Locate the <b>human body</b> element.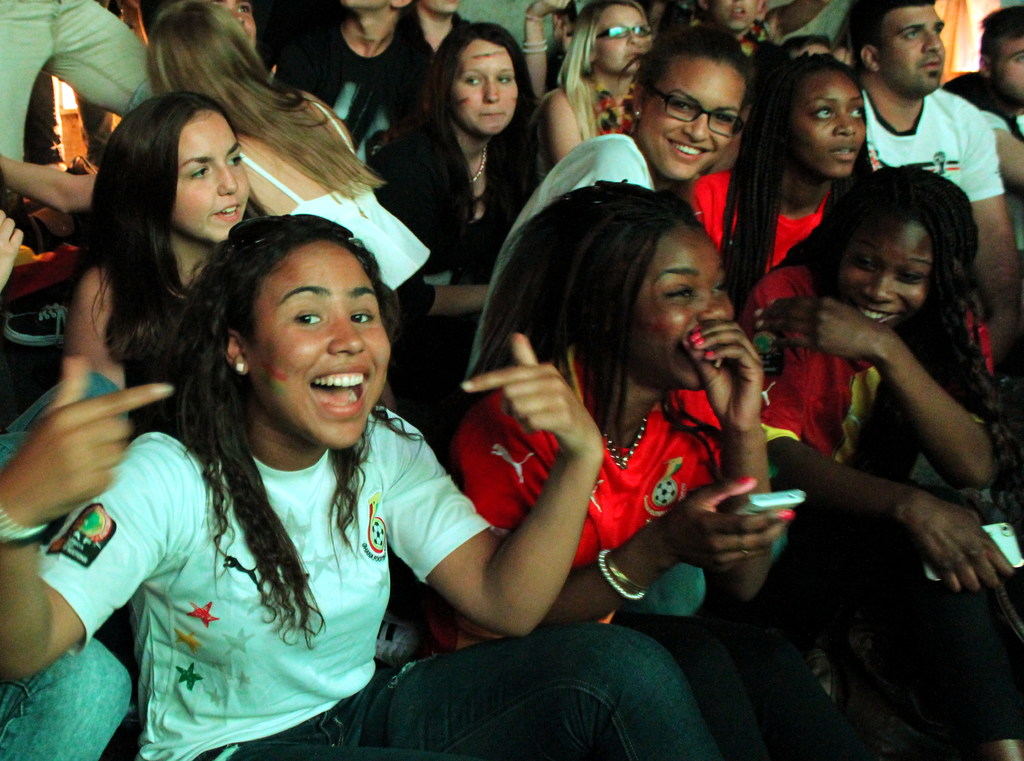
Element bbox: select_region(744, 157, 1023, 760).
